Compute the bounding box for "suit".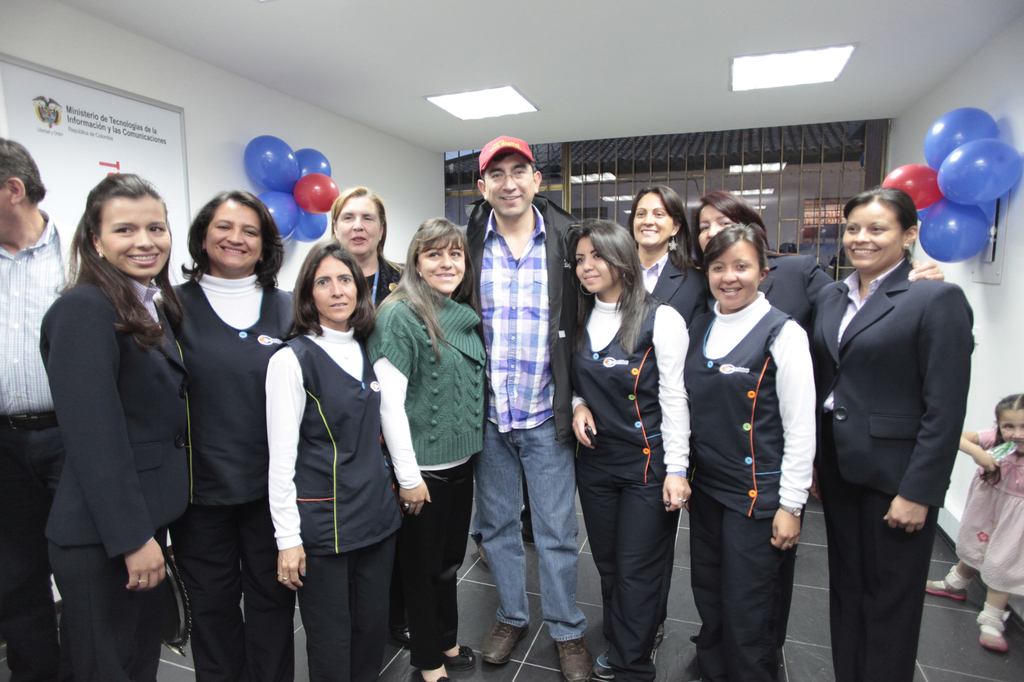
left=631, top=250, right=707, bottom=620.
